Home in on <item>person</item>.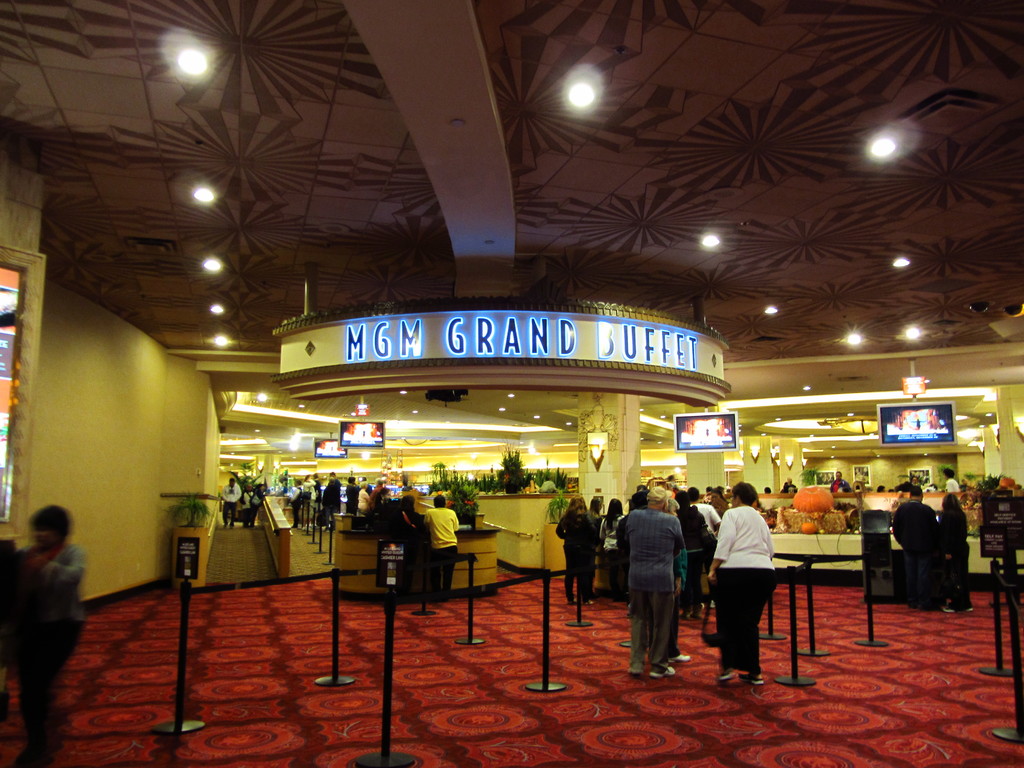
Homed in at rect(419, 493, 461, 600).
